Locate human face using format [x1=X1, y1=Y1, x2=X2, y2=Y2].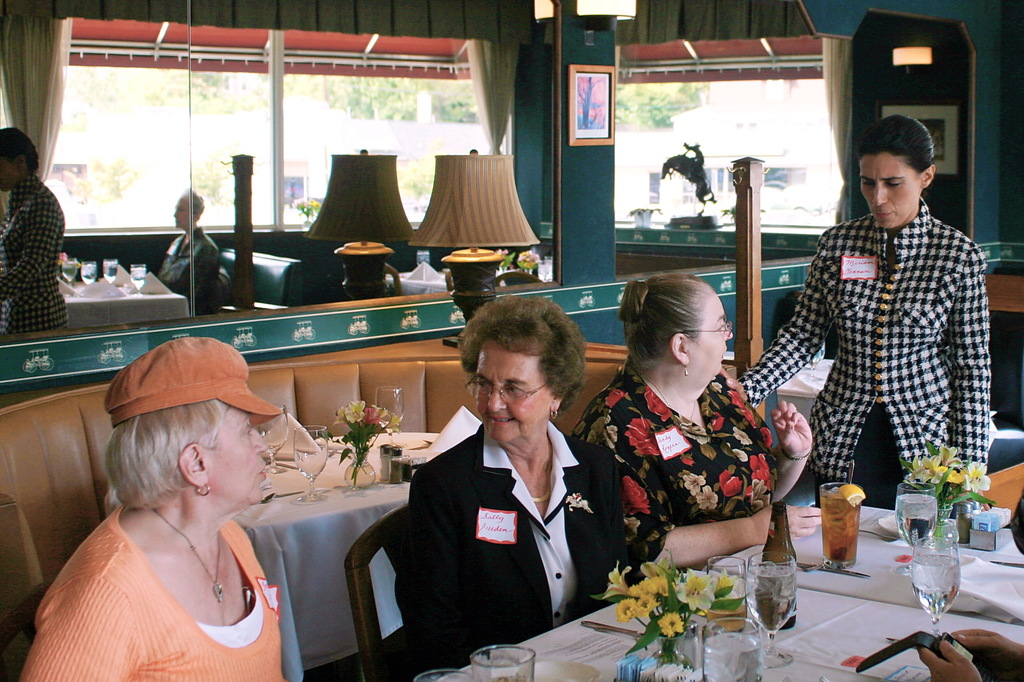
[x1=857, y1=148, x2=920, y2=230].
